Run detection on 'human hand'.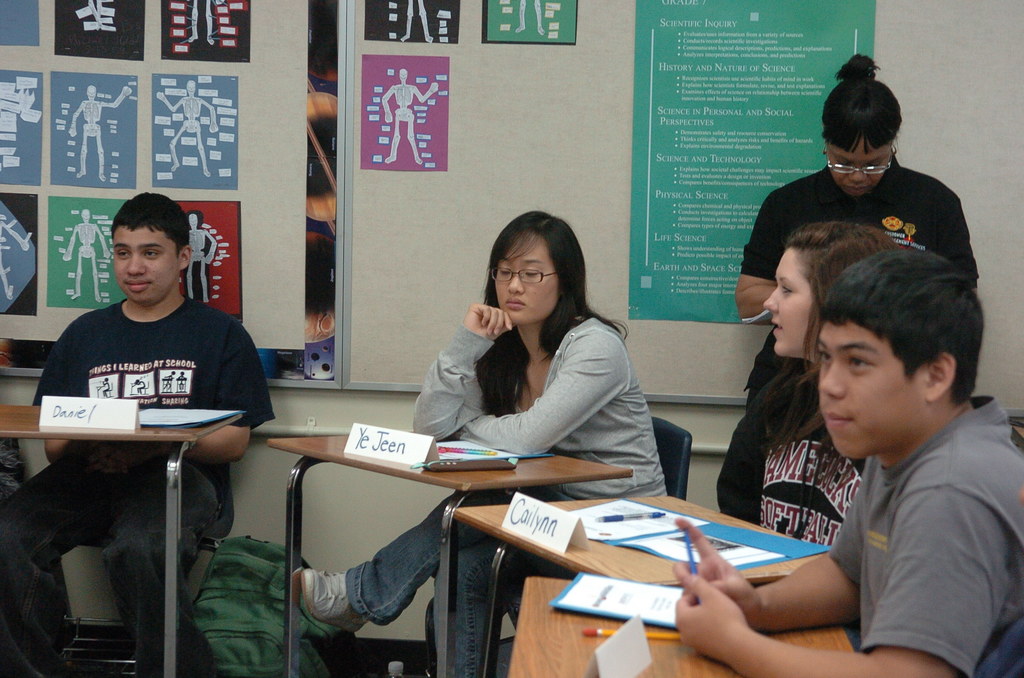
Result: 463:303:515:341.
